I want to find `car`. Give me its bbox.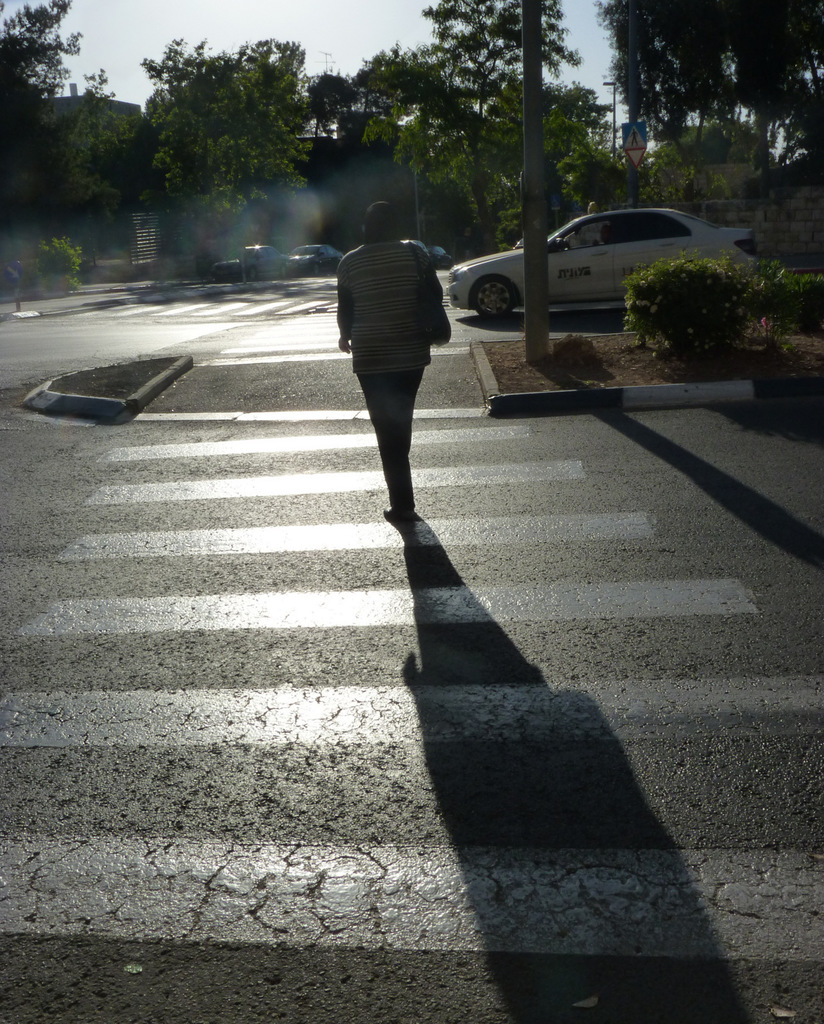
crop(401, 240, 443, 265).
